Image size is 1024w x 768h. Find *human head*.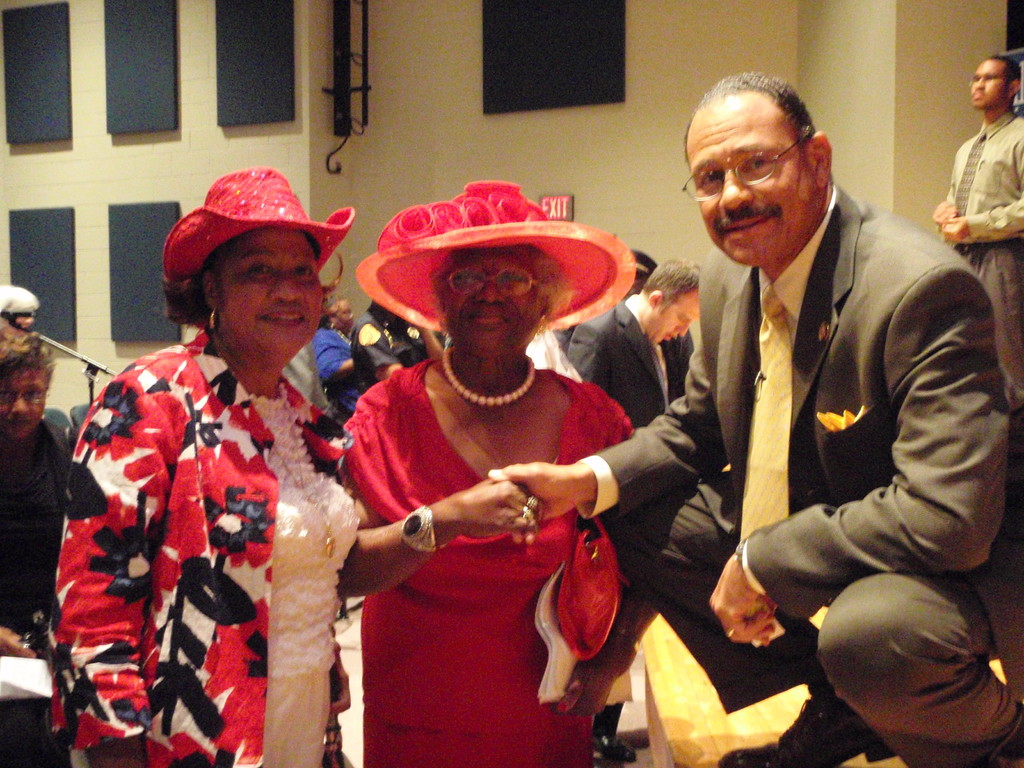
region(0, 342, 53, 445).
